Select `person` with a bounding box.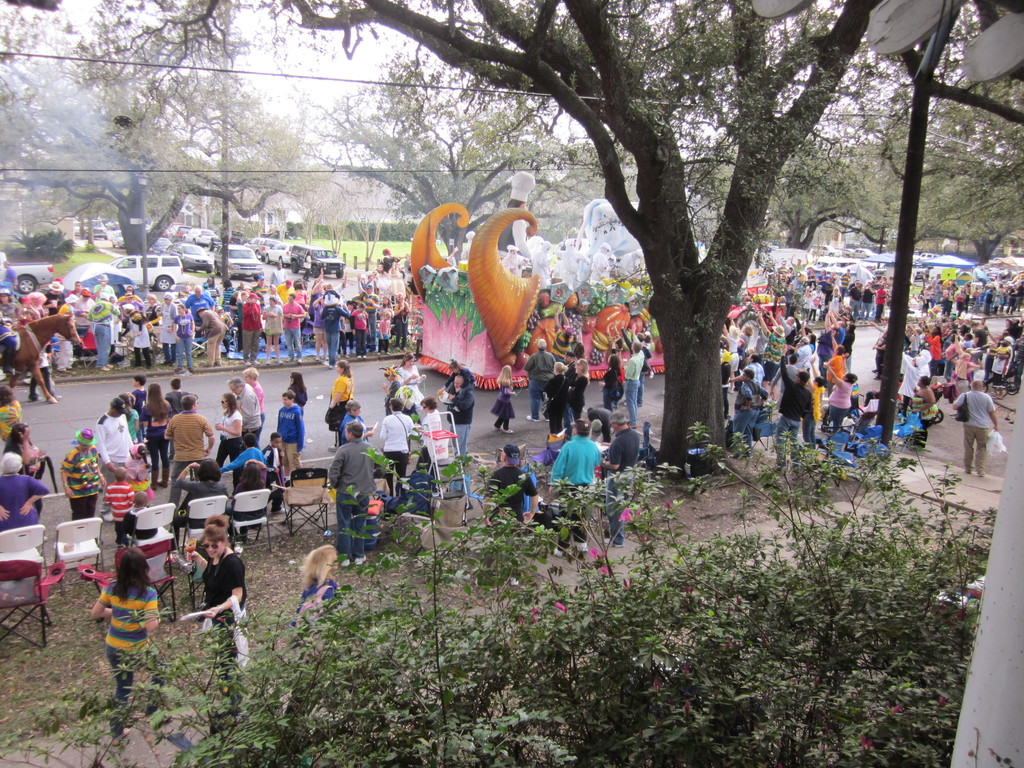
left=520, top=339, right=556, bottom=423.
